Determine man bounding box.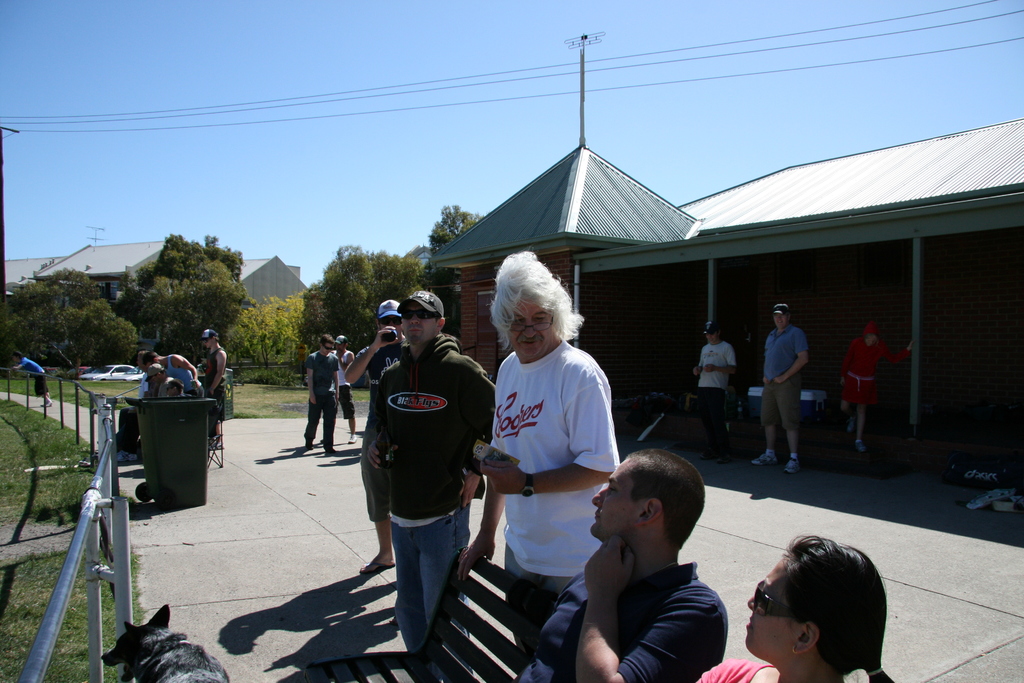
Determined: (364, 290, 501, 662).
